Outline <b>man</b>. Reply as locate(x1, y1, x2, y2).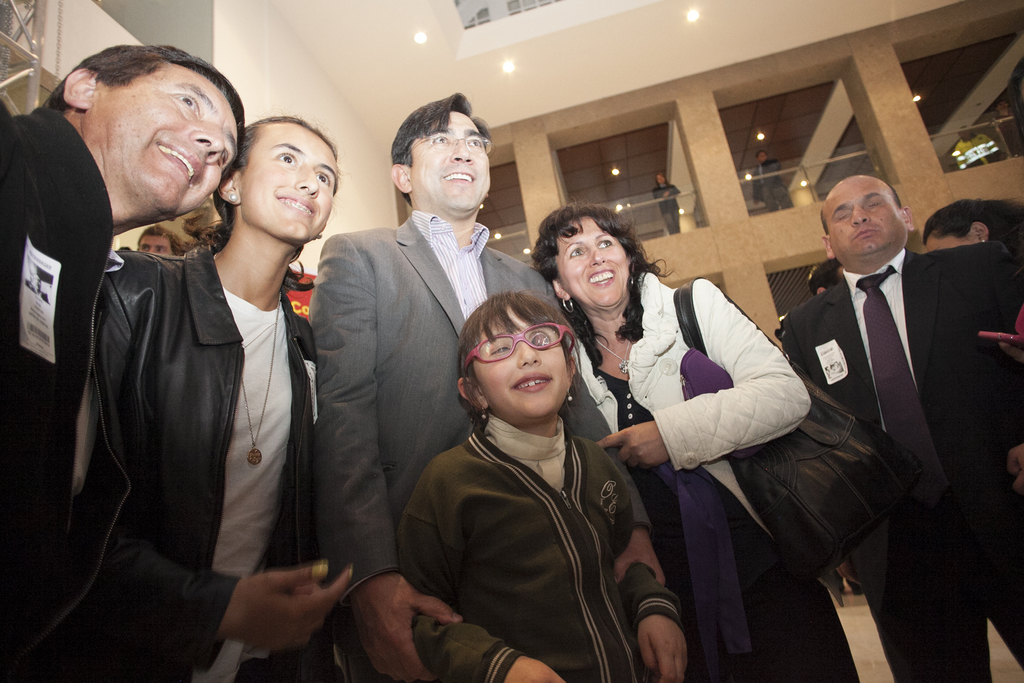
locate(762, 121, 1013, 647).
